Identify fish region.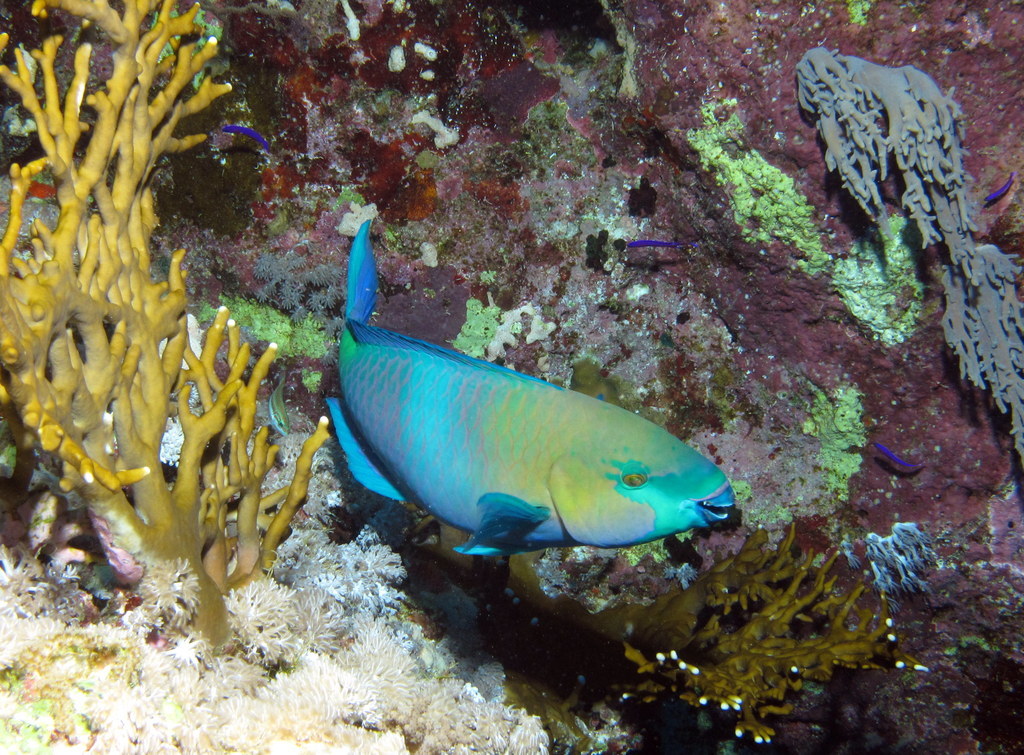
Region: <bbox>632, 237, 681, 249</bbox>.
